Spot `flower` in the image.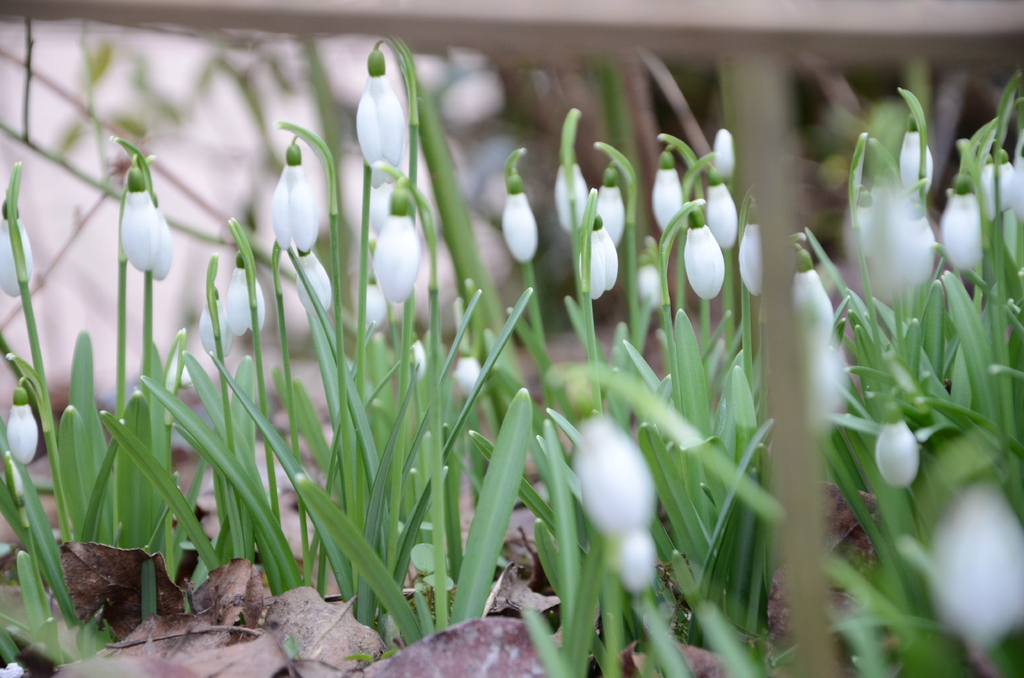
`flower` found at (x1=370, y1=186, x2=420, y2=307).
